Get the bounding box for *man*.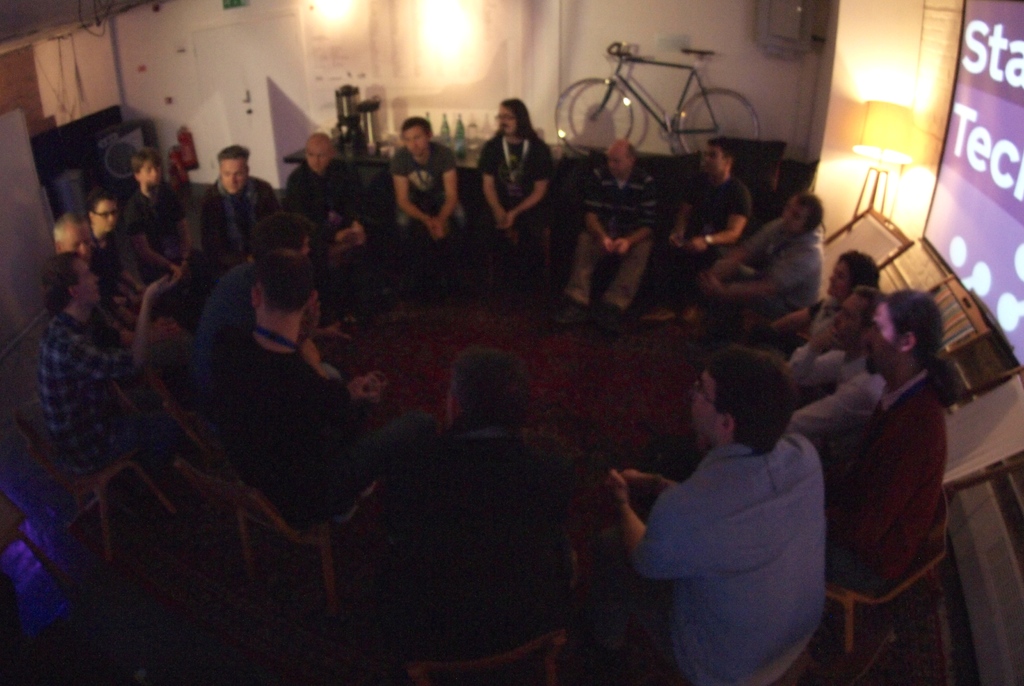
box=[375, 347, 559, 676].
